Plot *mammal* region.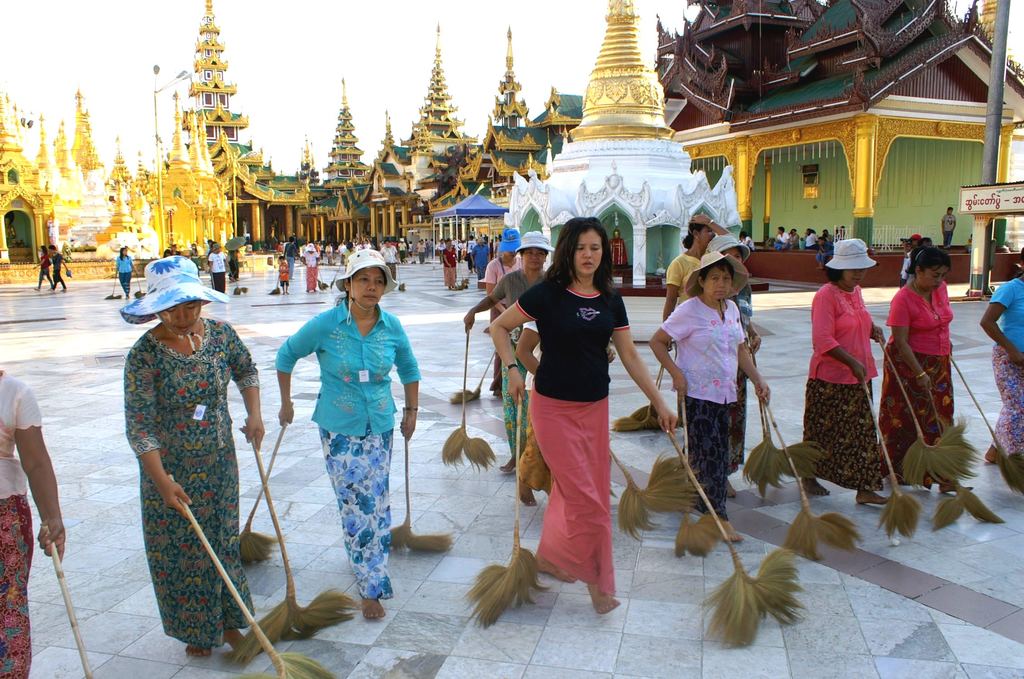
Plotted at locate(273, 248, 421, 622).
